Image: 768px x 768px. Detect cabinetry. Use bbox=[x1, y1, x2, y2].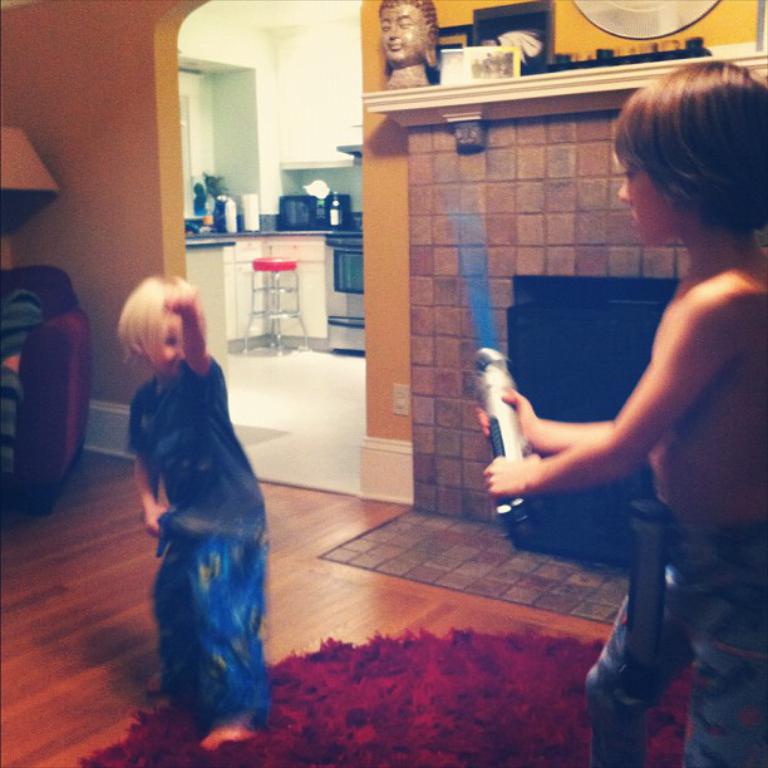
bbox=[188, 228, 381, 348].
